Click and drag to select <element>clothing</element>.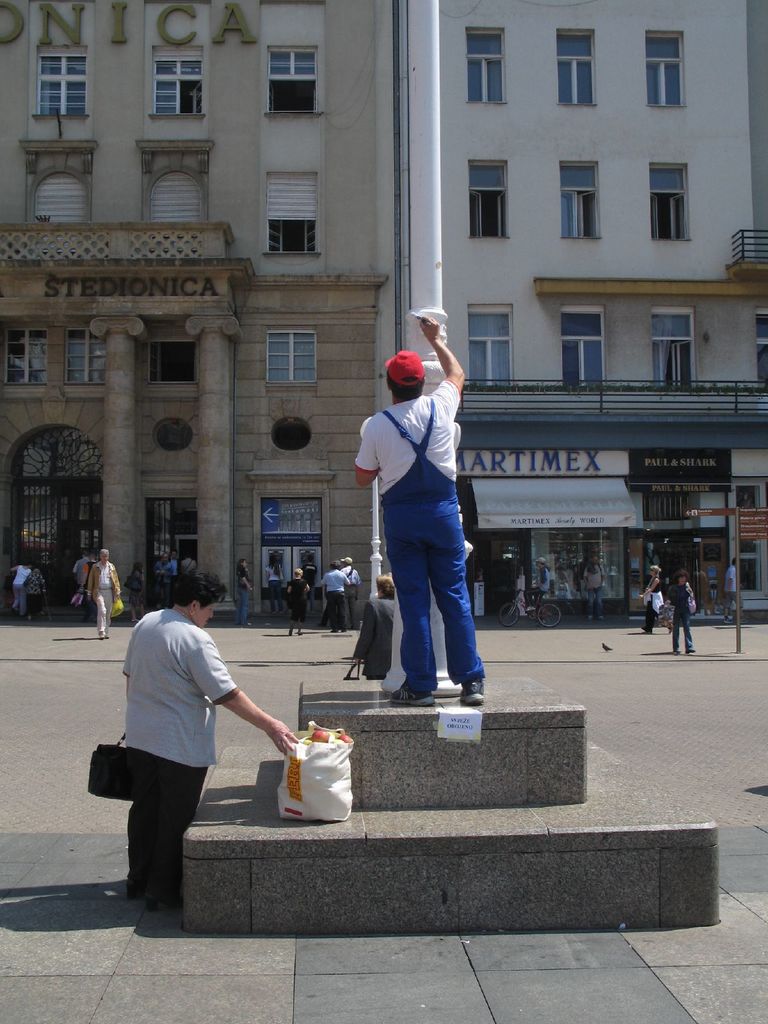
Selection: x1=358 y1=374 x2=485 y2=698.
